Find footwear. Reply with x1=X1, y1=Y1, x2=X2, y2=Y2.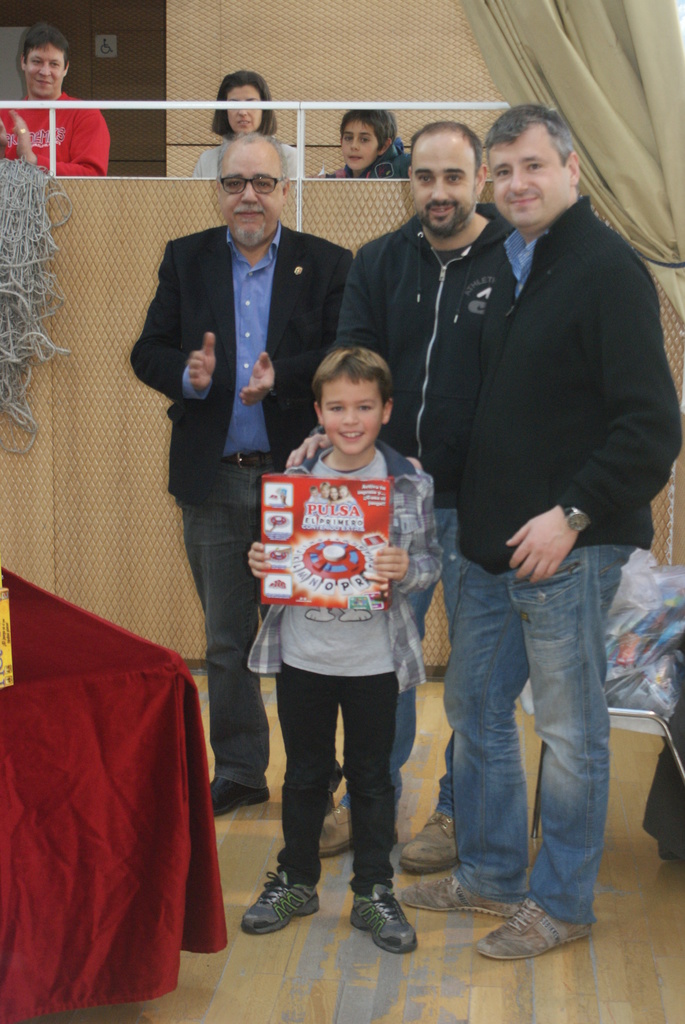
x1=351, y1=872, x2=421, y2=956.
